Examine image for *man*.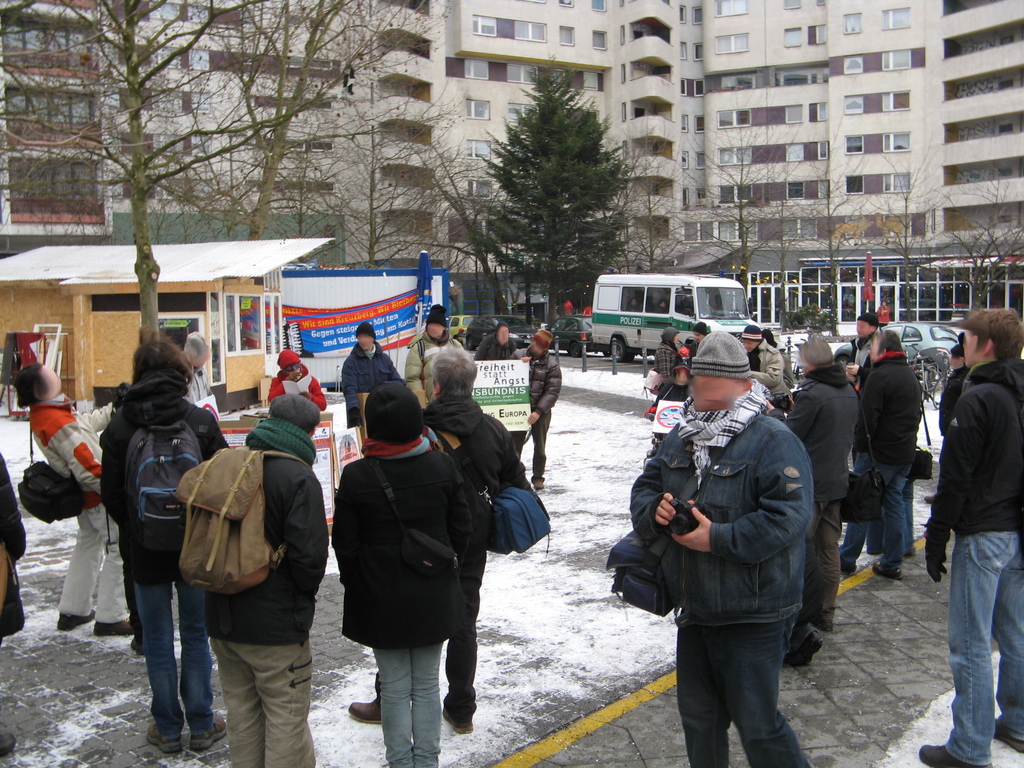
Examination result: pyautogui.locateOnScreen(614, 314, 836, 758).
